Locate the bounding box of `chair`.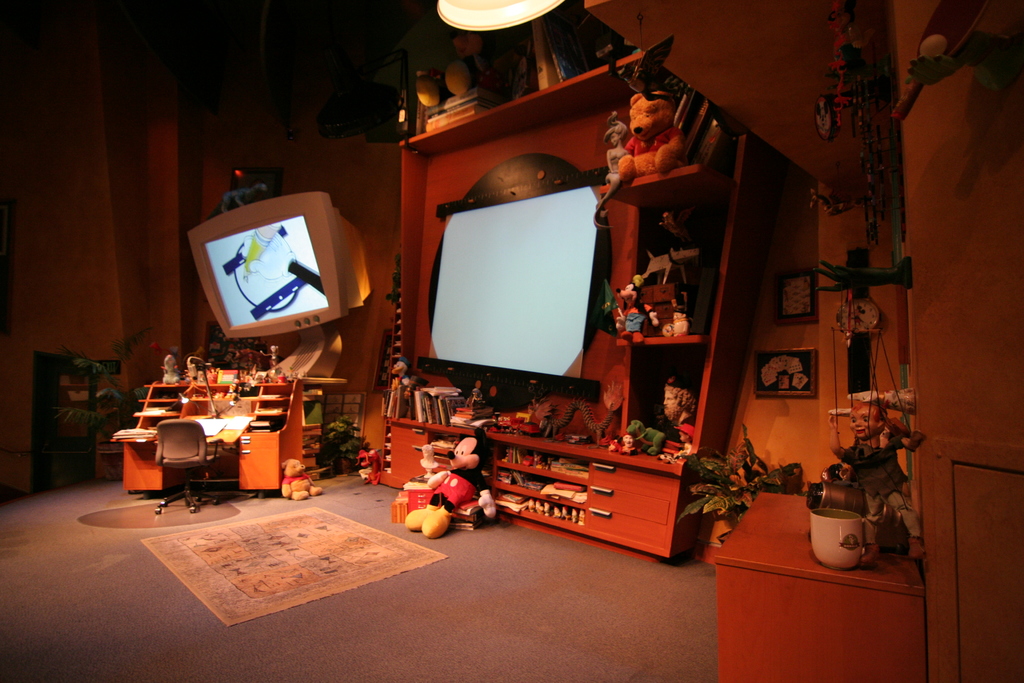
Bounding box: 152, 417, 236, 520.
